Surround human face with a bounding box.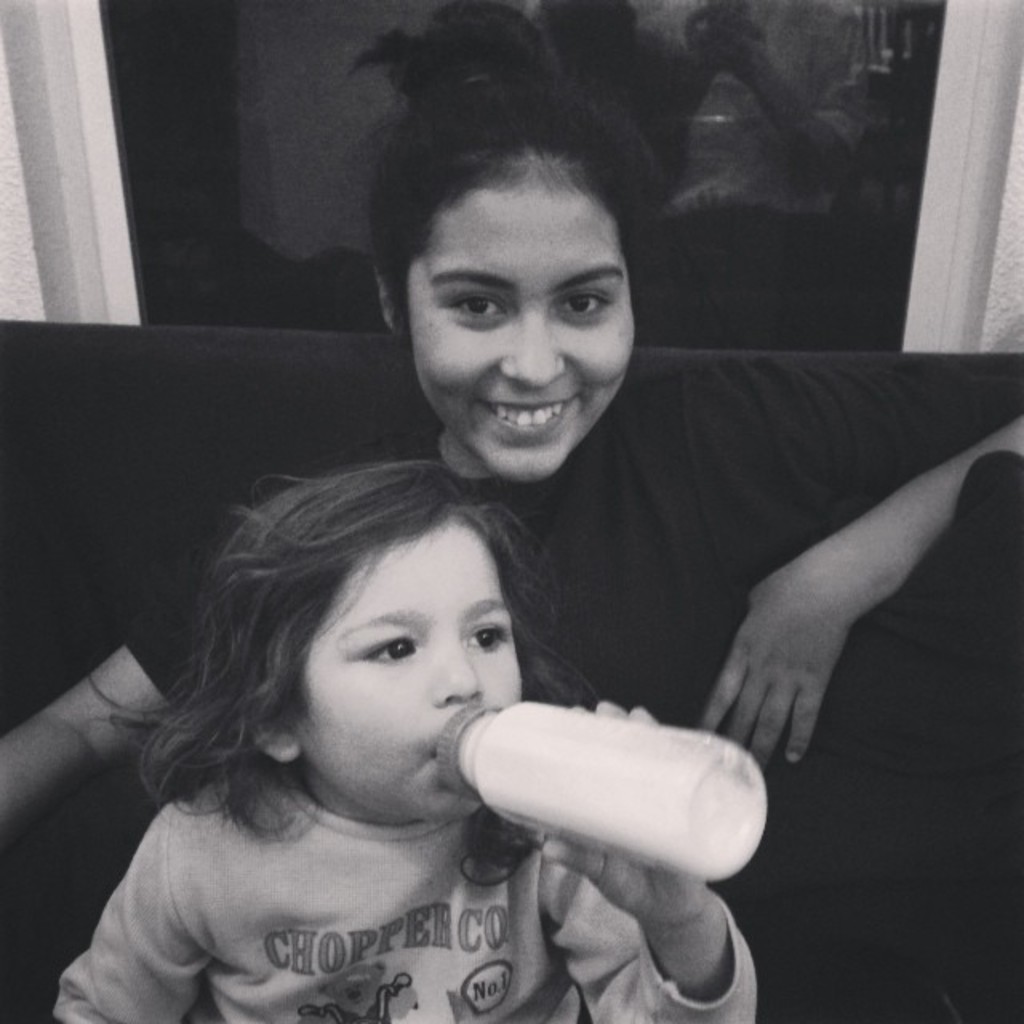
[293, 520, 518, 827].
